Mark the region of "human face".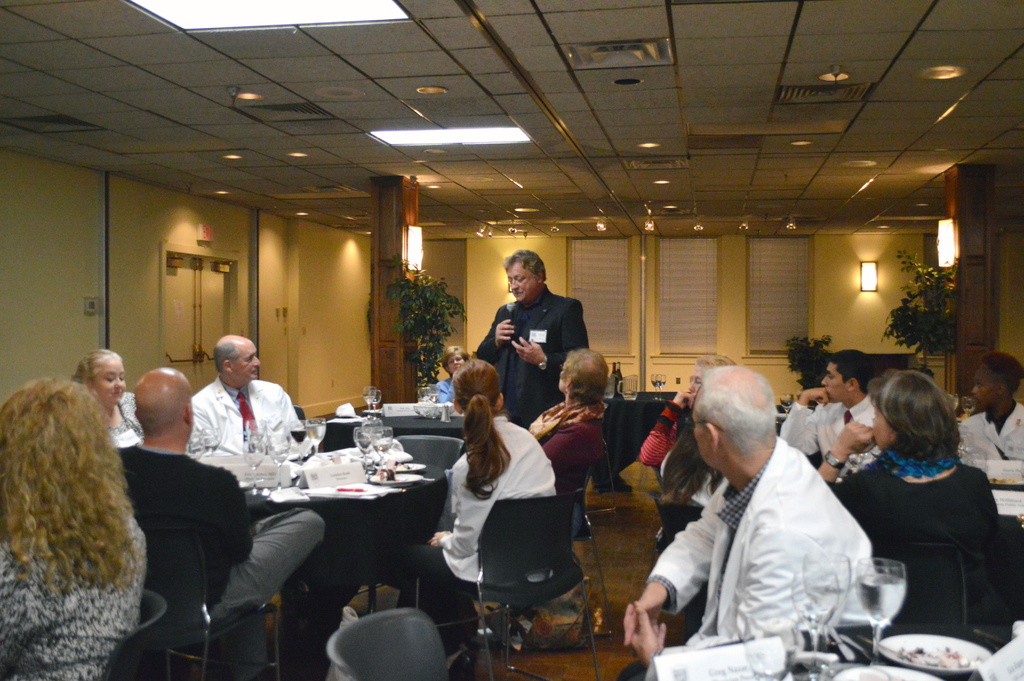
Region: Rect(971, 363, 1001, 412).
